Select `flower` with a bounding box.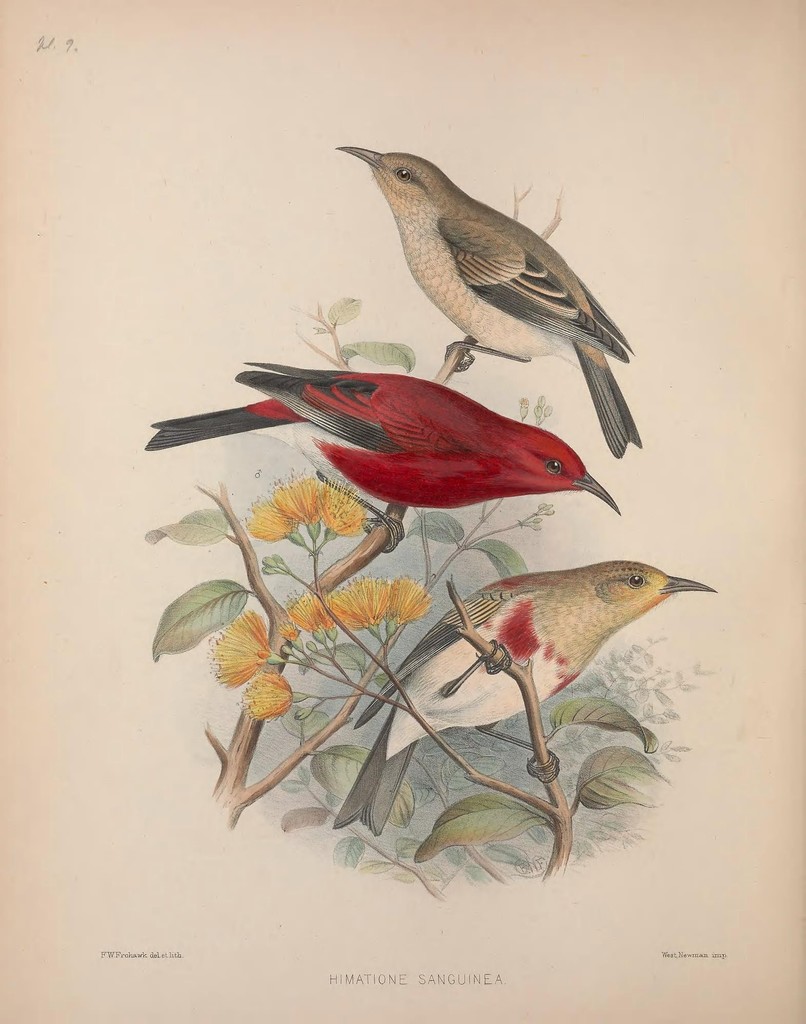
region(236, 665, 294, 719).
